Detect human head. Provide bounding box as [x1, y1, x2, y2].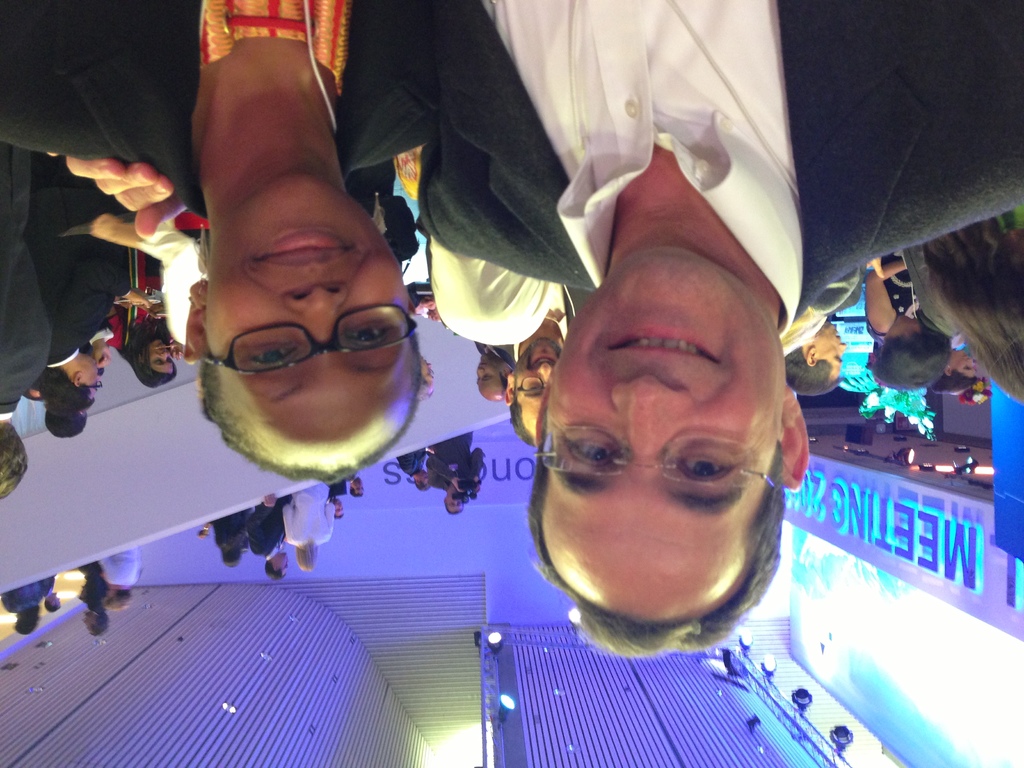
[223, 545, 239, 569].
